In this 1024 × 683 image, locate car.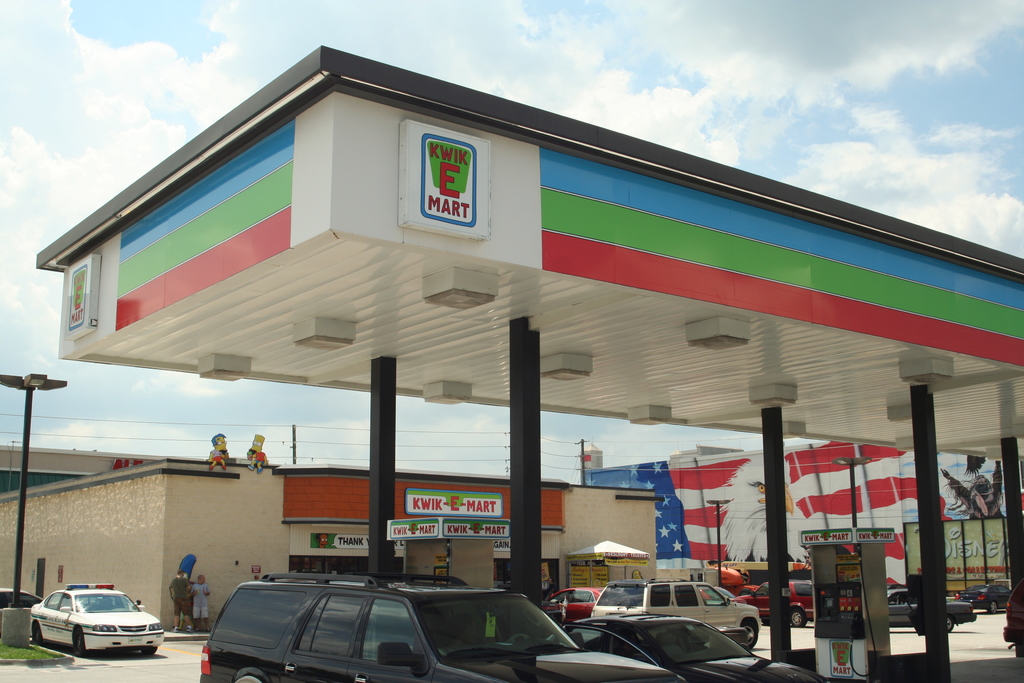
Bounding box: <region>737, 581, 811, 629</region>.
